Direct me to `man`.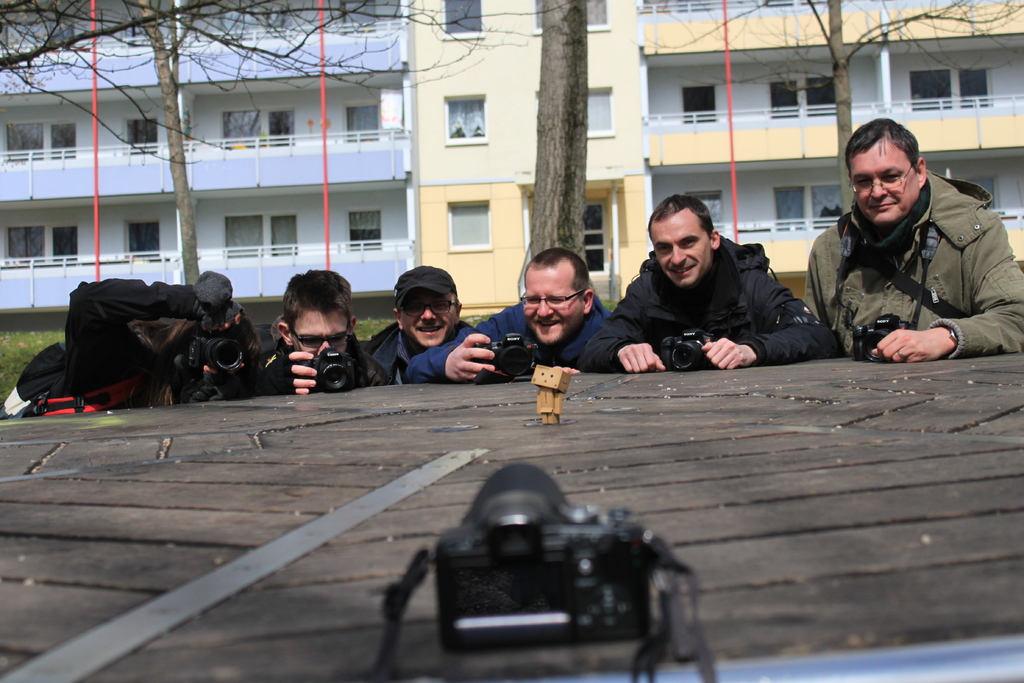
Direction: rect(407, 249, 622, 383).
